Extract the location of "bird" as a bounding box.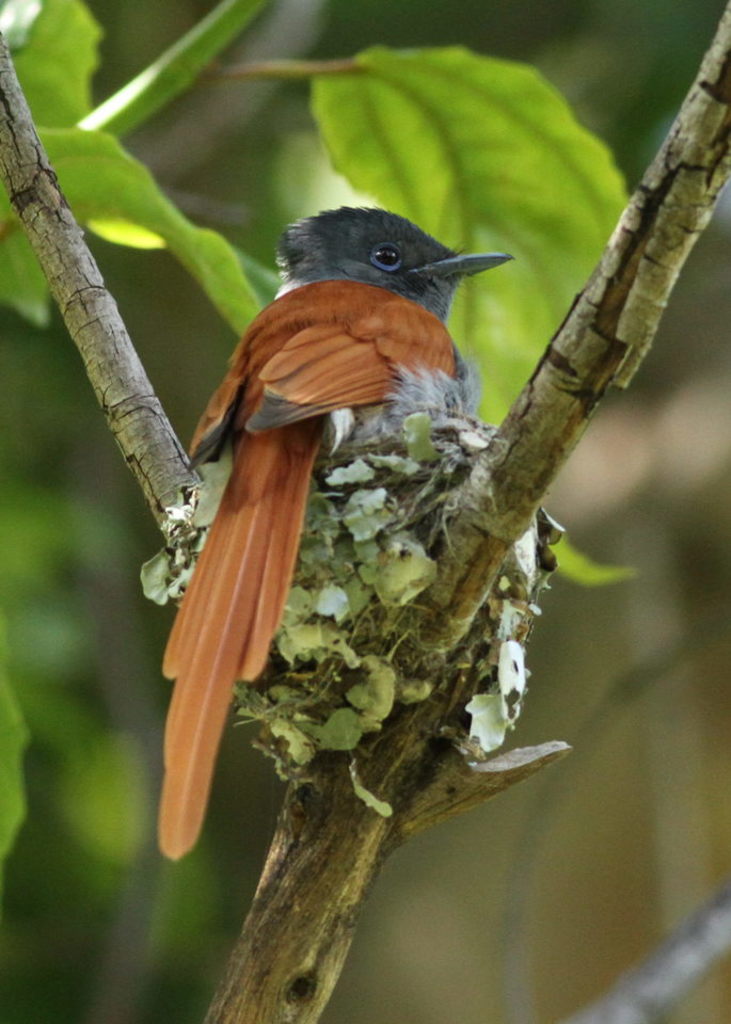
<bbox>131, 230, 515, 793</bbox>.
